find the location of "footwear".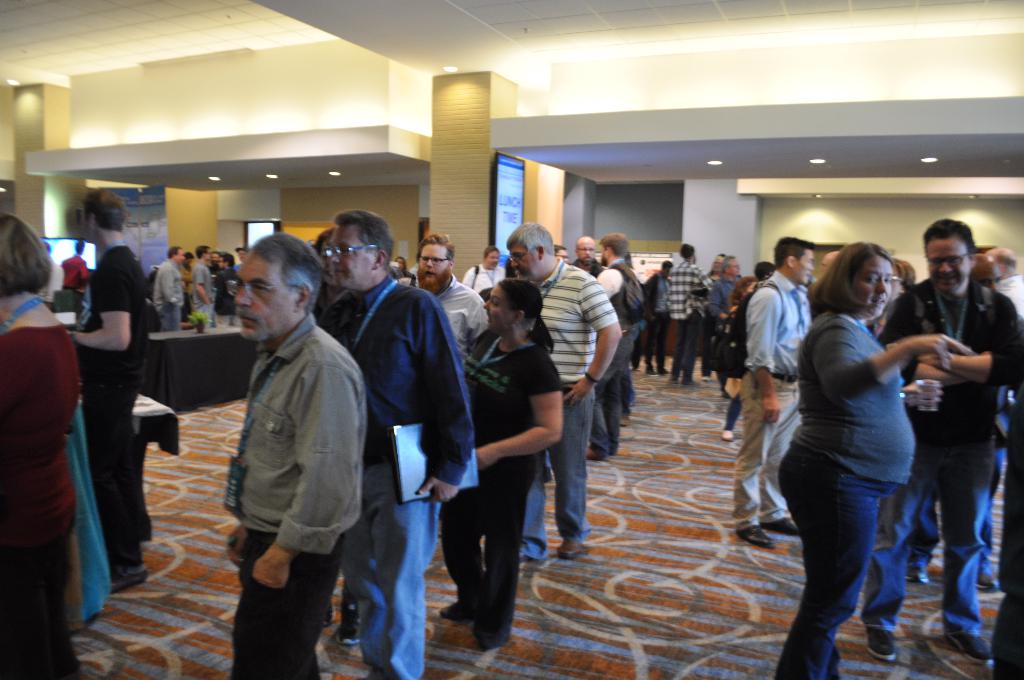
Location: [left=865, top=624, right=898, bottom=663].
